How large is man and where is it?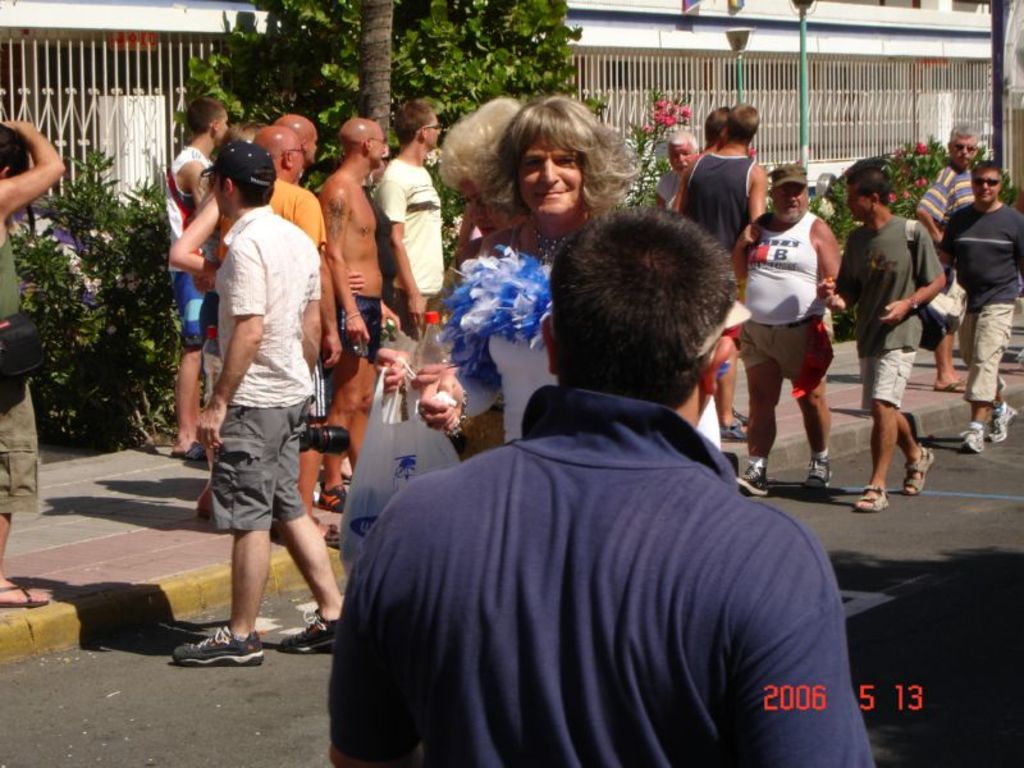
Bounding box: <region>910, 102, 997, 417</region>.
